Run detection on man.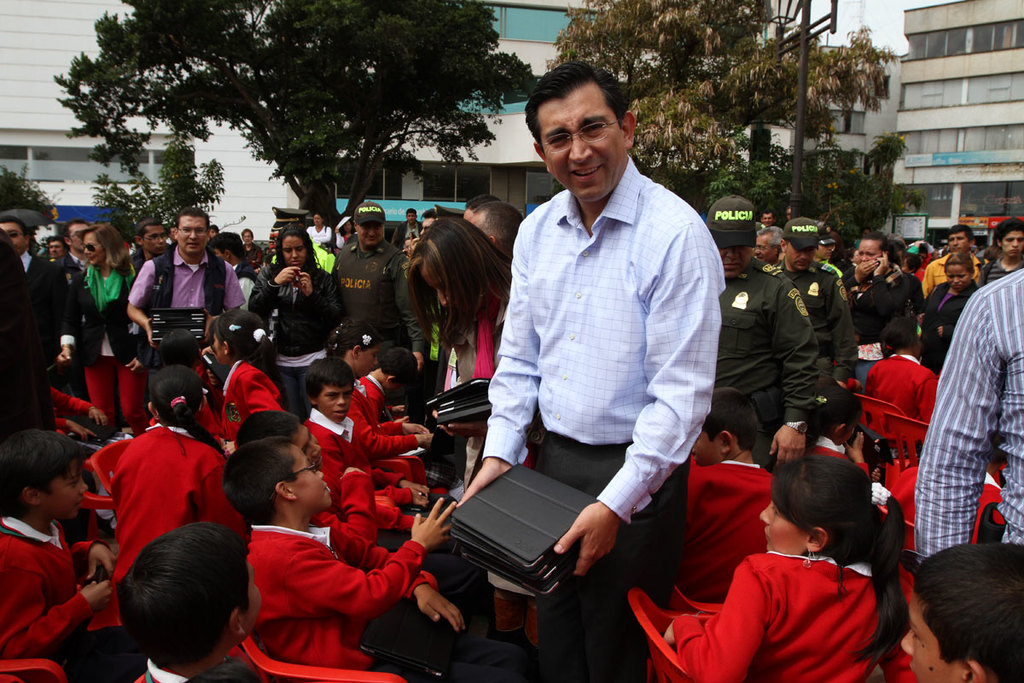
Result: BBox(766, 212, 858, 382).
